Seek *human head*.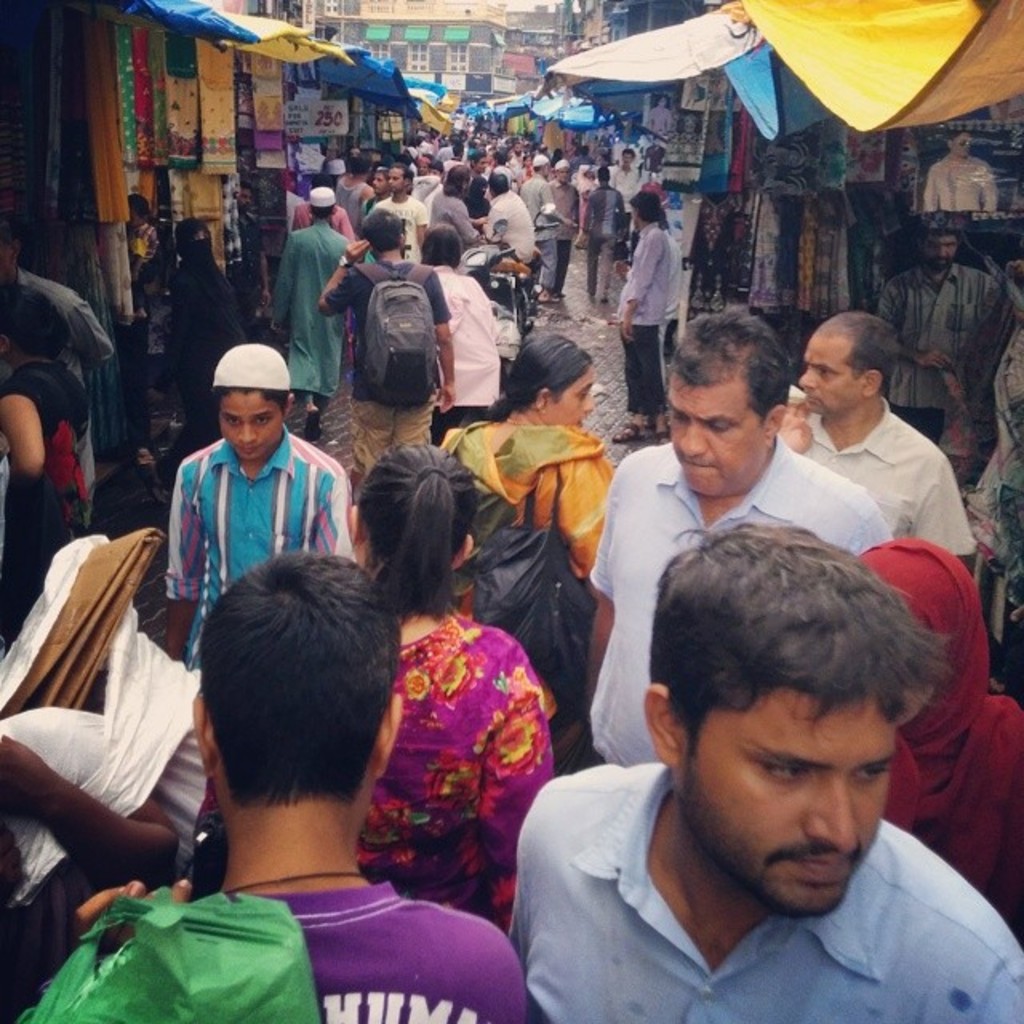
(x1=795, y1=314, x2=902, y2=418).
